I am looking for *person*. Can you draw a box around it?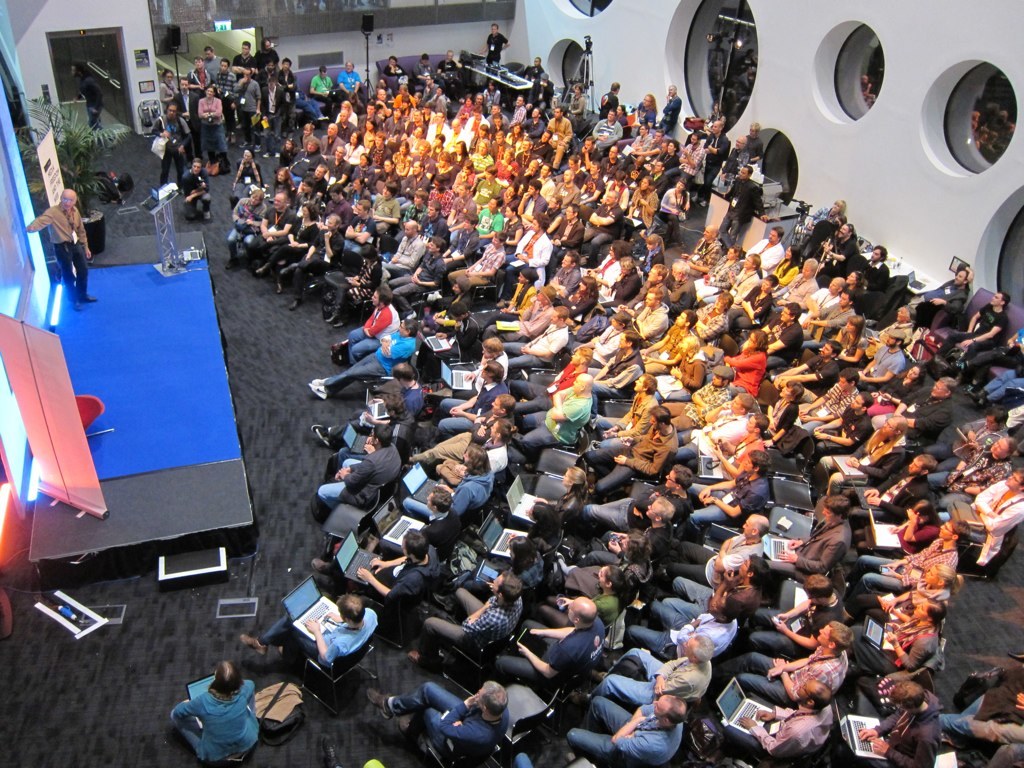
Sure, the bounding box is Rect(328, 285, 399, 361).
